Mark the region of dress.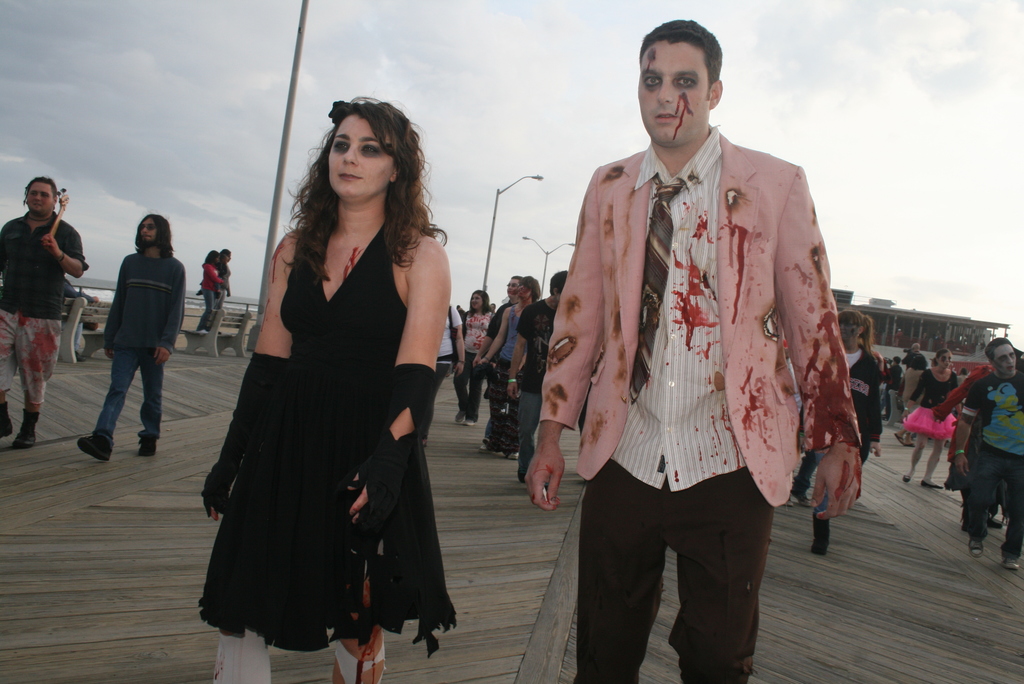
Region: crop(195, 216, 429, 605).
